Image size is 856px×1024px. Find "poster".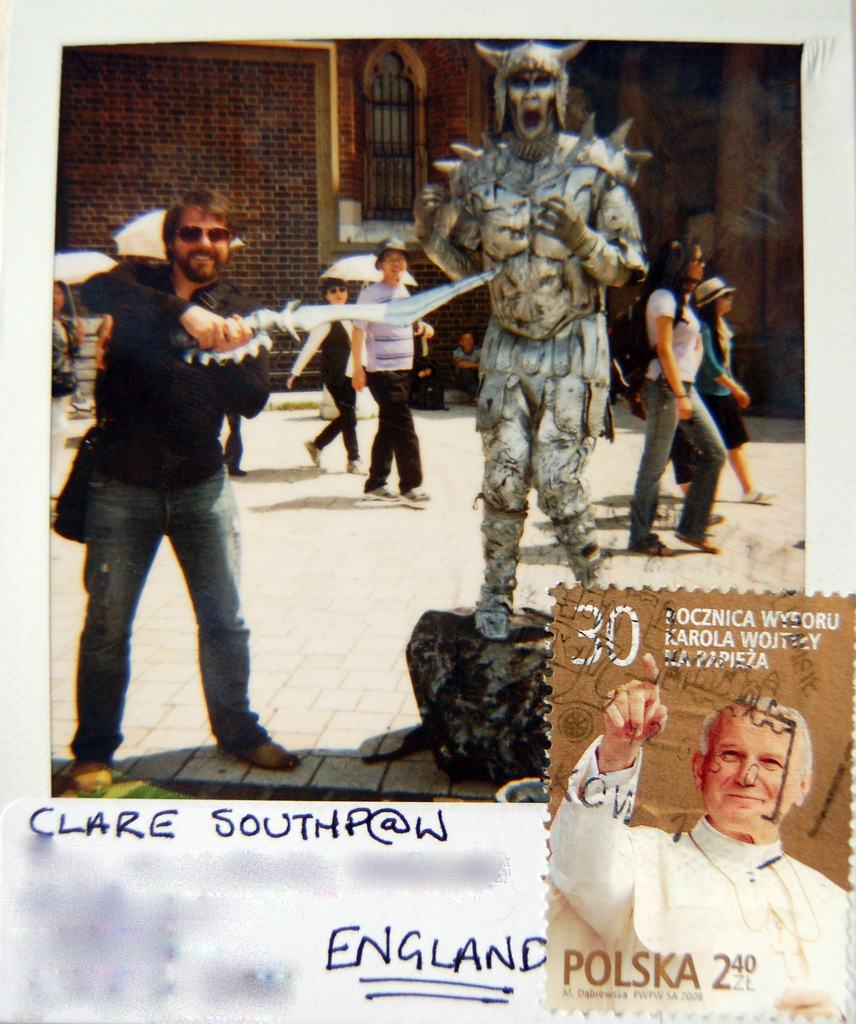
0,3,855,1023.
